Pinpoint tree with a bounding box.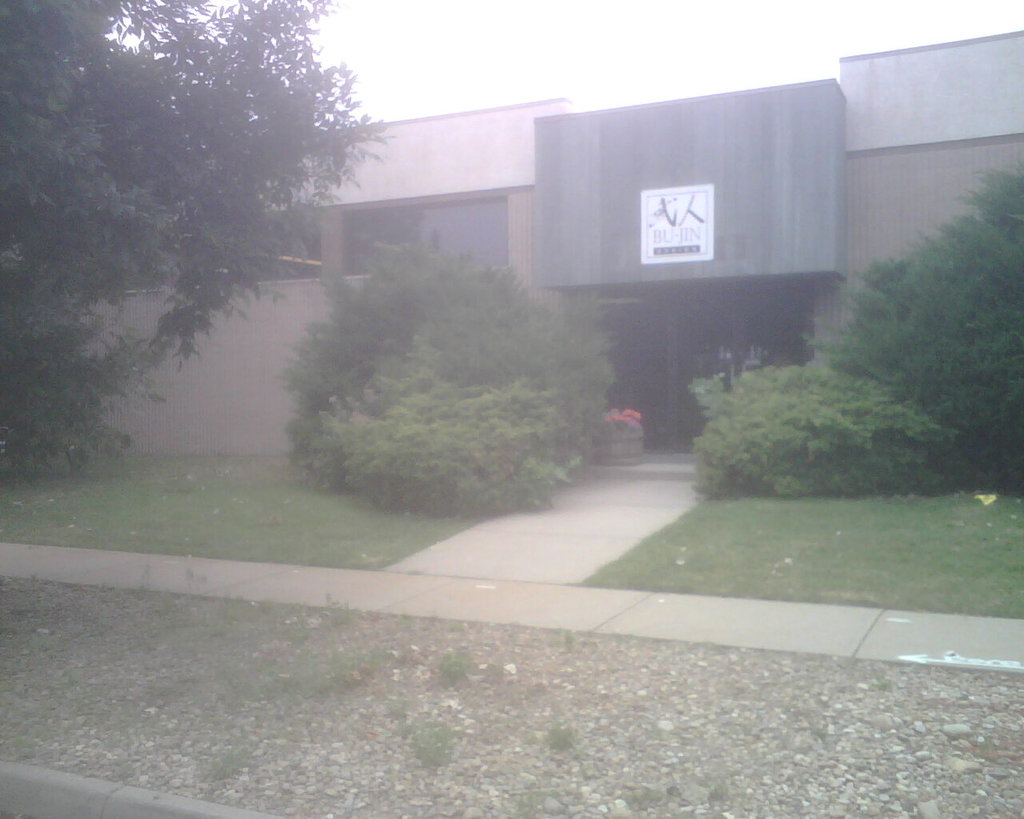
<region>0, 0, 390, 474</region>.
